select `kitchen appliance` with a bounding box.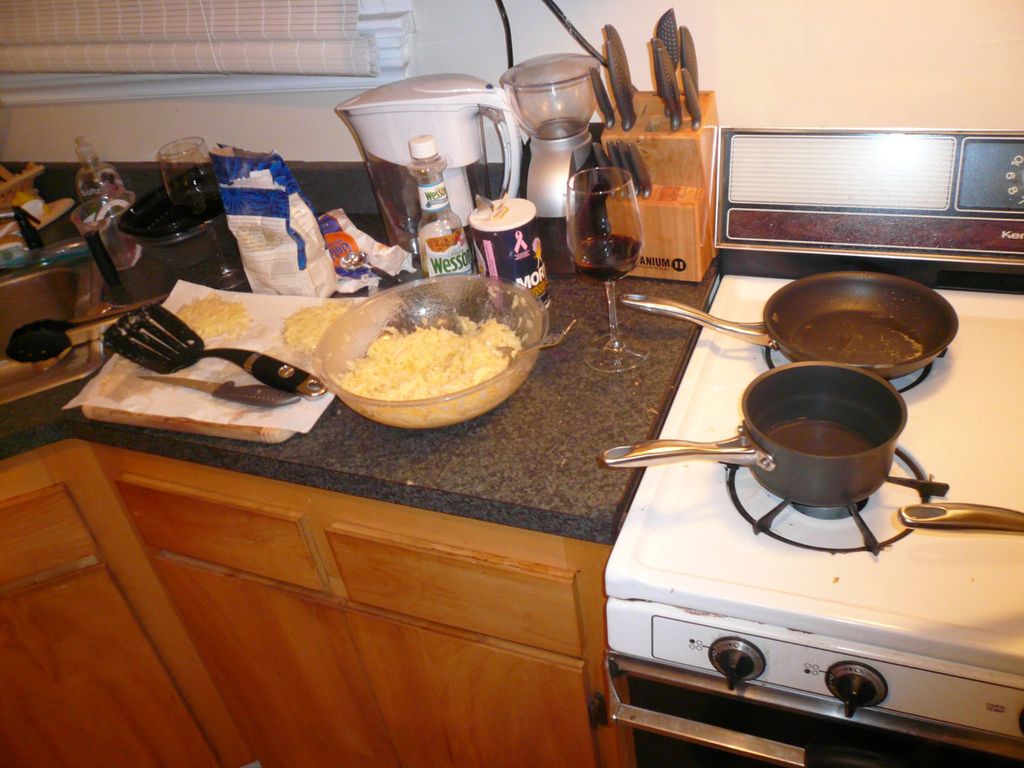
(497, 58, 602, 212).
